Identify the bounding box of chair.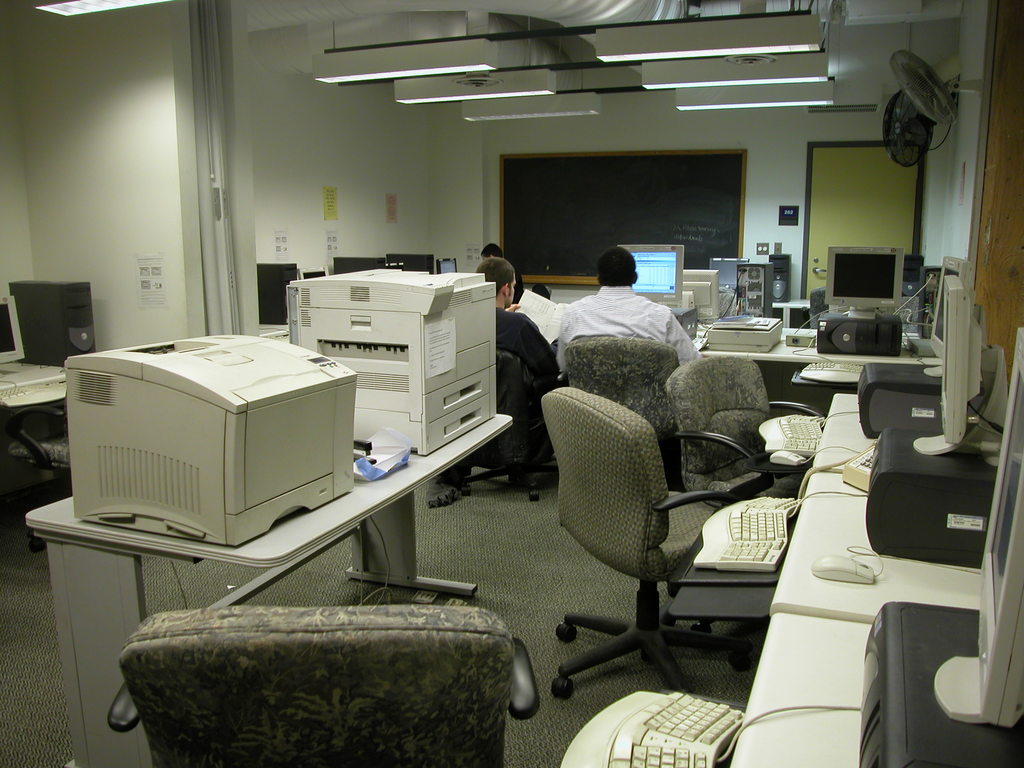
bbox=[527, 376, 772, 680].
